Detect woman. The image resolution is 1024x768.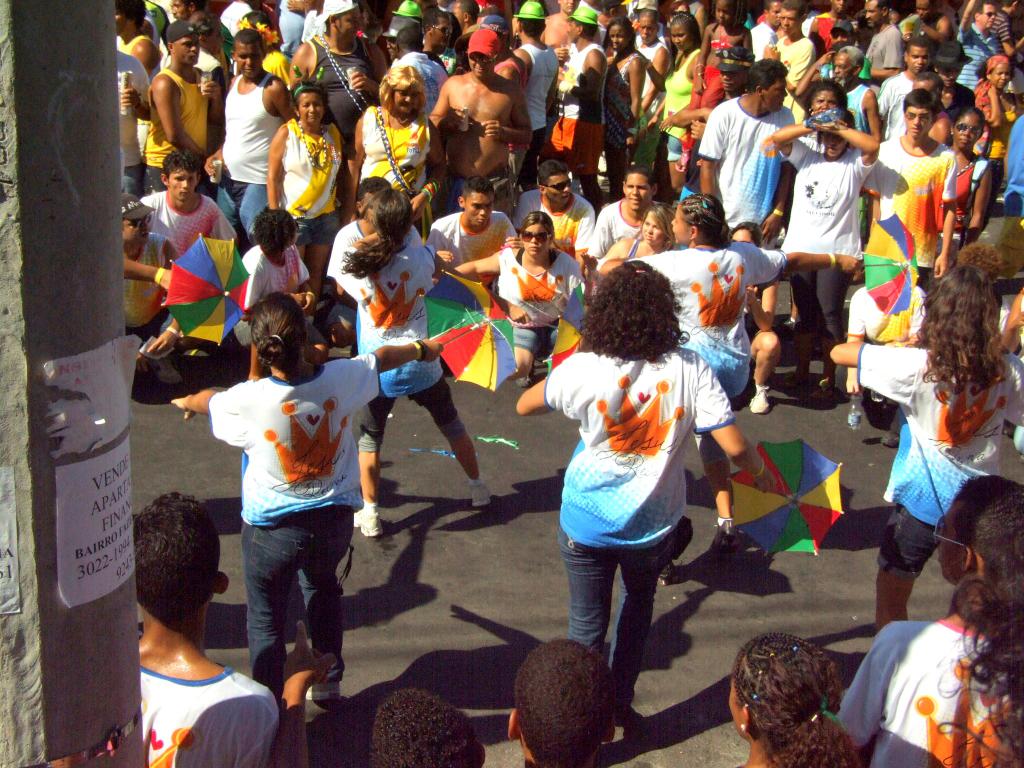
(left=170, top=289, right=443, bottom=702).
